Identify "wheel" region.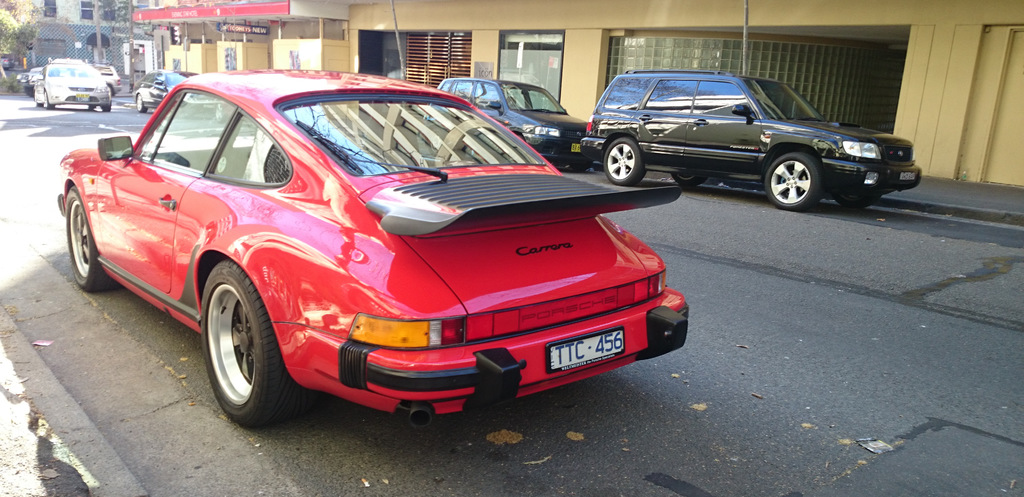
Region: (25,86,34,98).
